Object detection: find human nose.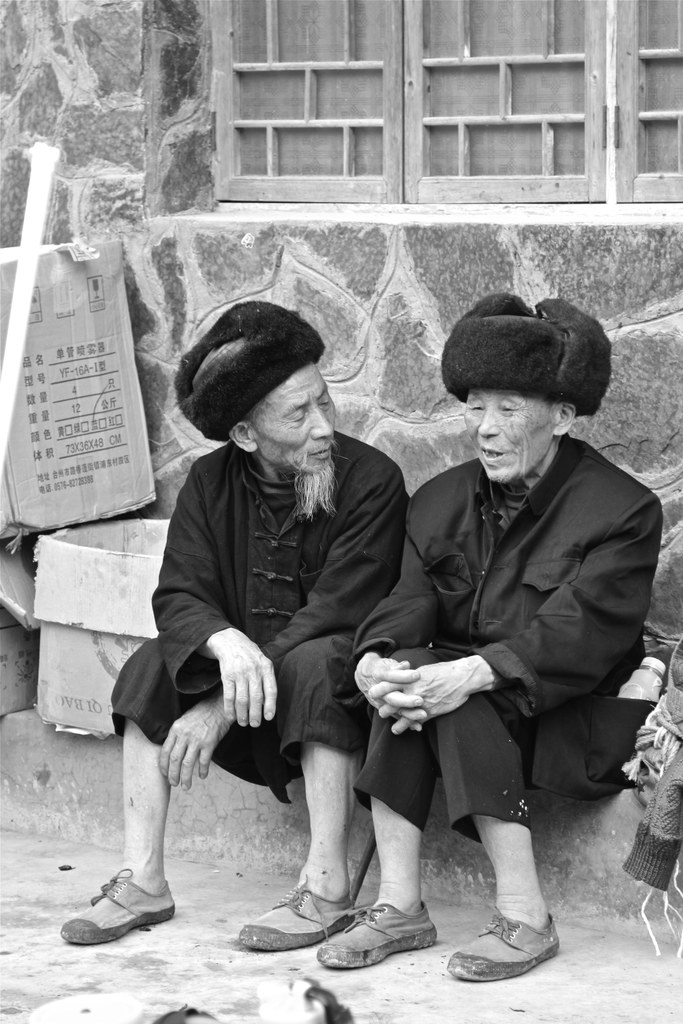
bbox(475, 403, 500, 436).
